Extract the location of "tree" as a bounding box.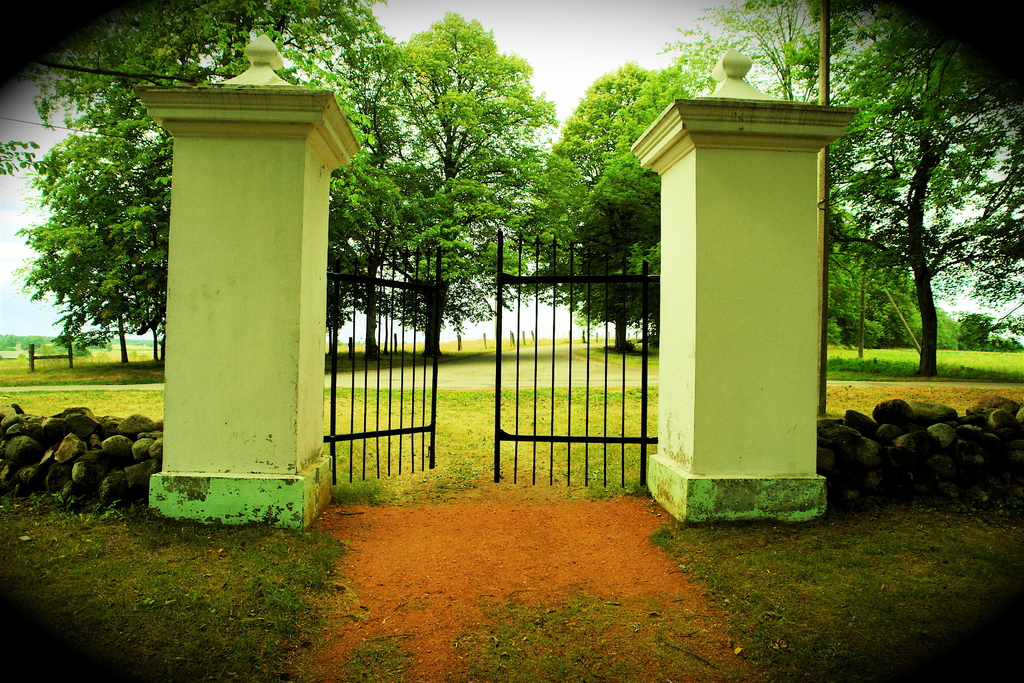
select_region(744, 1, 1023, 379).
